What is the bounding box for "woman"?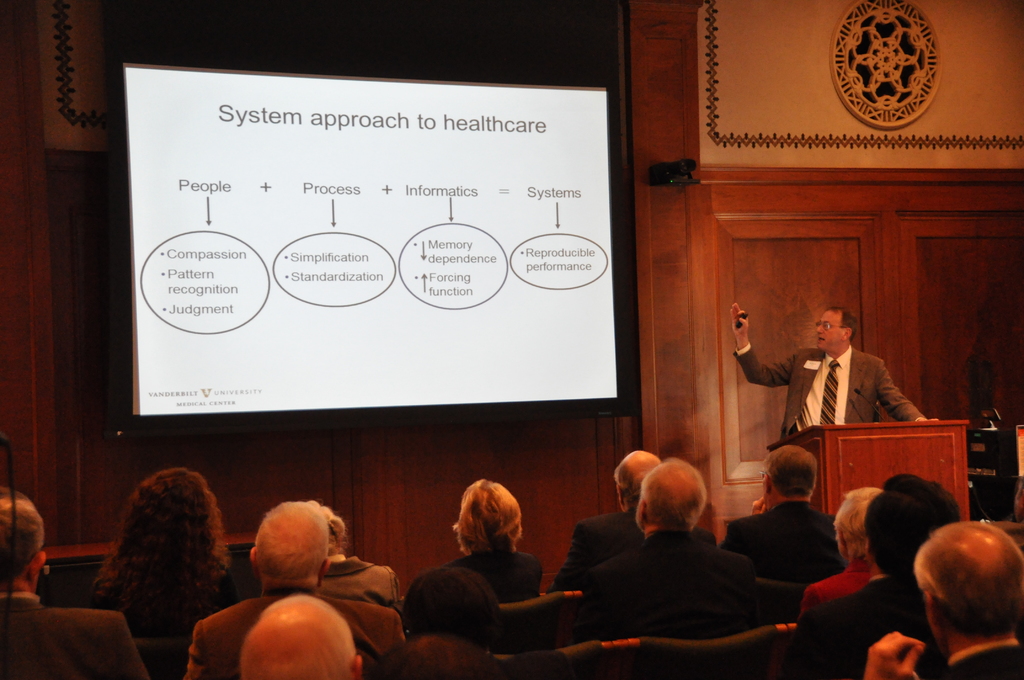
<bbox>97, 479, 225, 622</bbox>.
